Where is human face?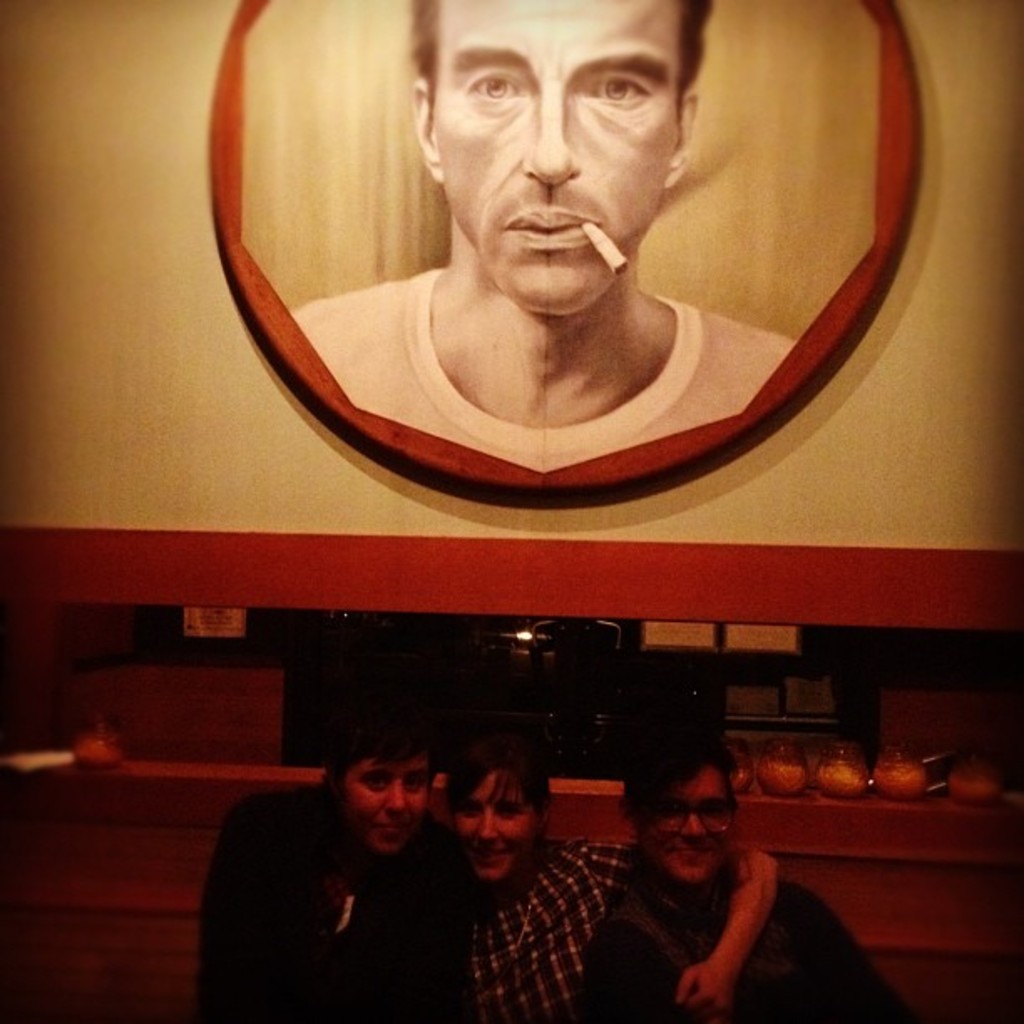
bbox=(341, 760, 432, 852).
